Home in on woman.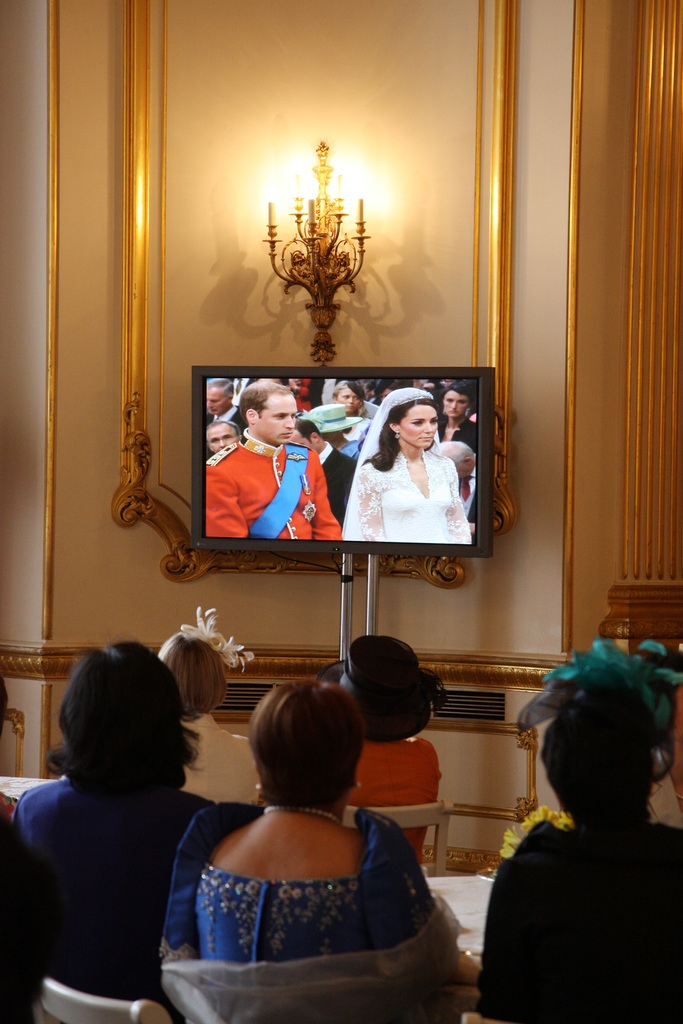
Homed in at x1=332, y1=379, x2=368, y2=419.
